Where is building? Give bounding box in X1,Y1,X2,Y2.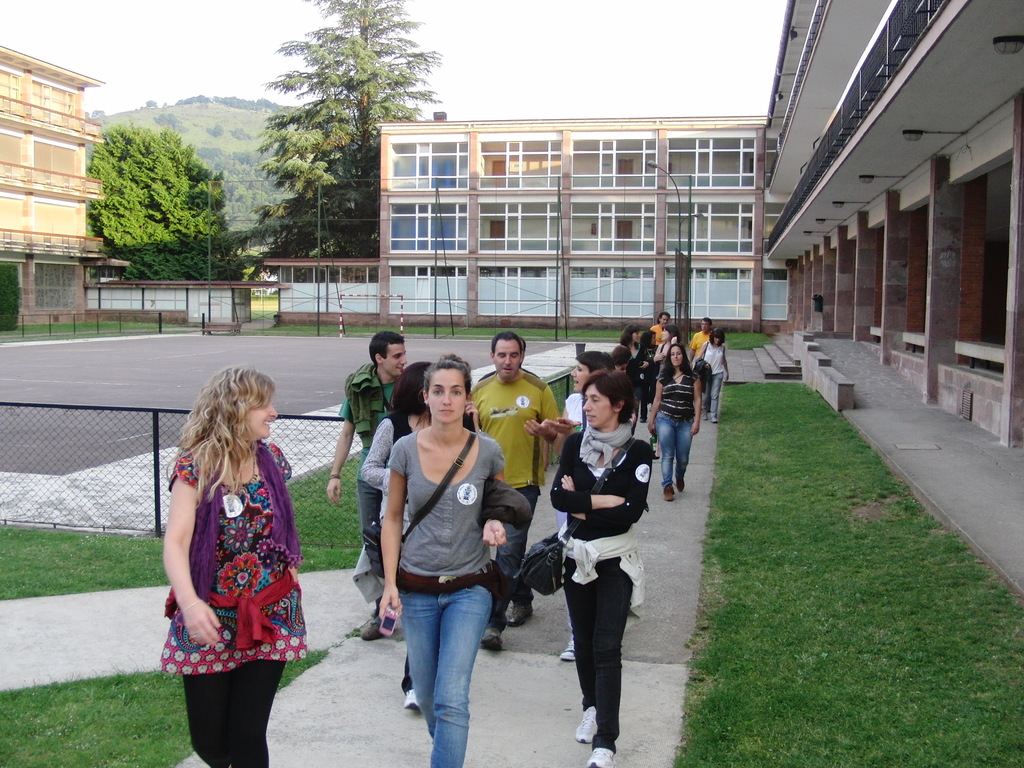
0,42,109,324.
